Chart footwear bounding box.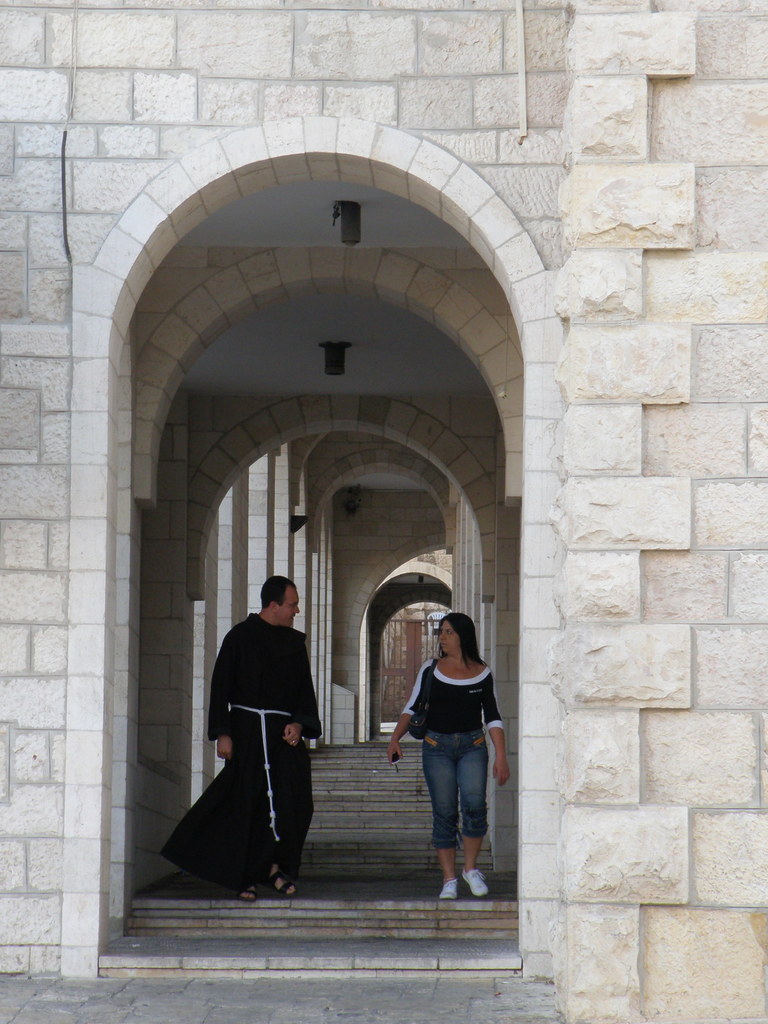
Charted: {"left": 437, "top": 880, "right": 457, "bottom": 899}.
